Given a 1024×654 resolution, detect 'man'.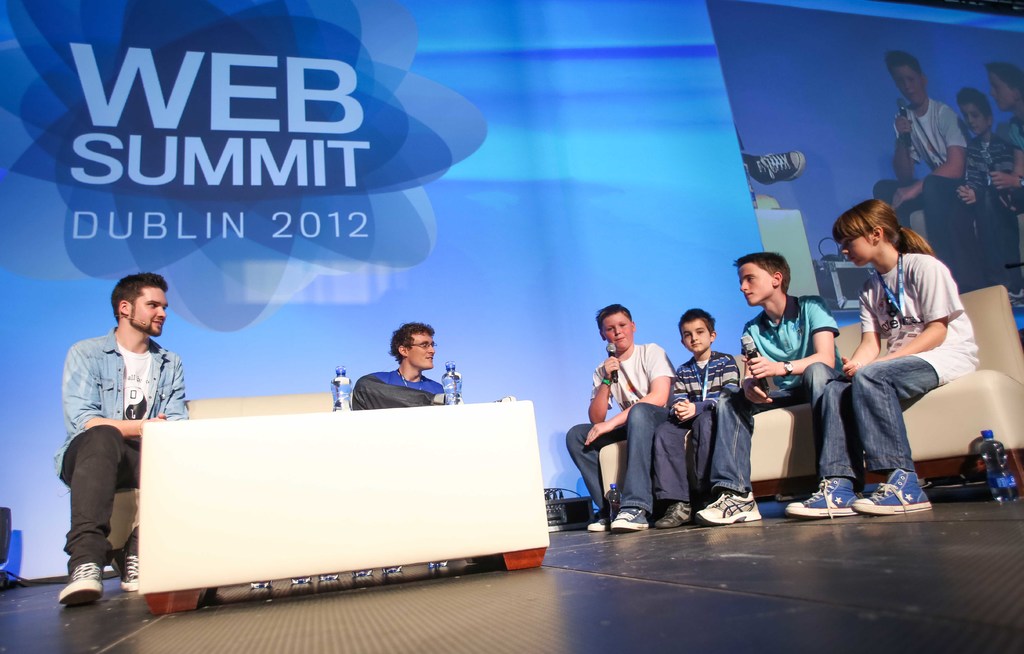
Rect(353, 321, 455, 417).
